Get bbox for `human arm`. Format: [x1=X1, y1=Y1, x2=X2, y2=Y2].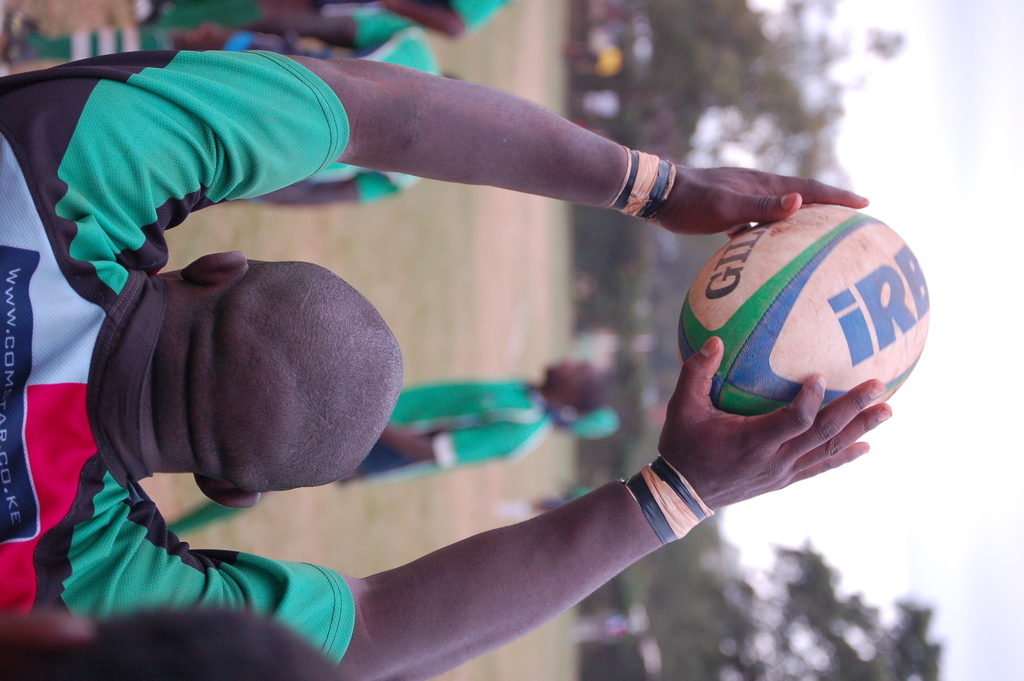
[x1=378, y1=0, x2=504, y2=40].
